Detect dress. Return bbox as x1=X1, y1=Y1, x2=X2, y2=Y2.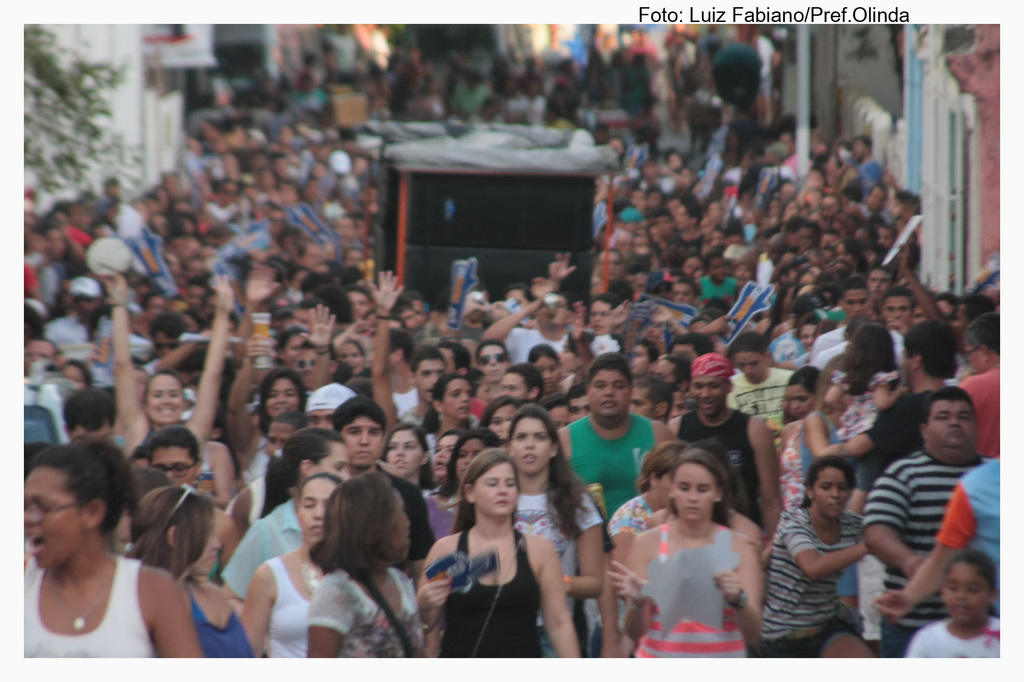
x1=636, y1=500, x2=760, y2=654.
